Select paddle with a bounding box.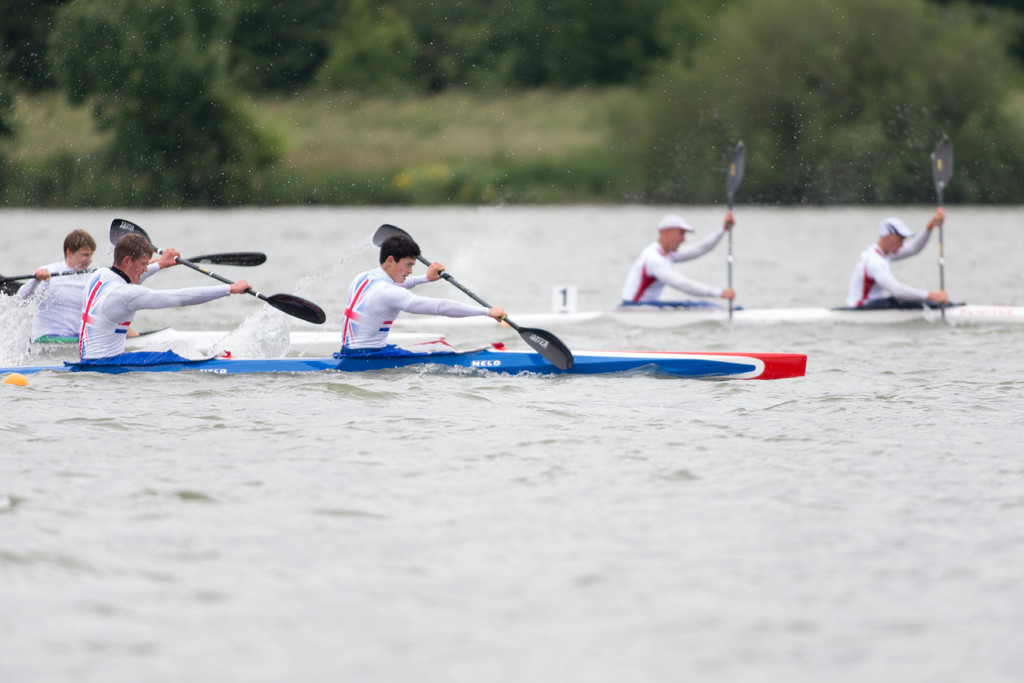
372 224 574 374.
